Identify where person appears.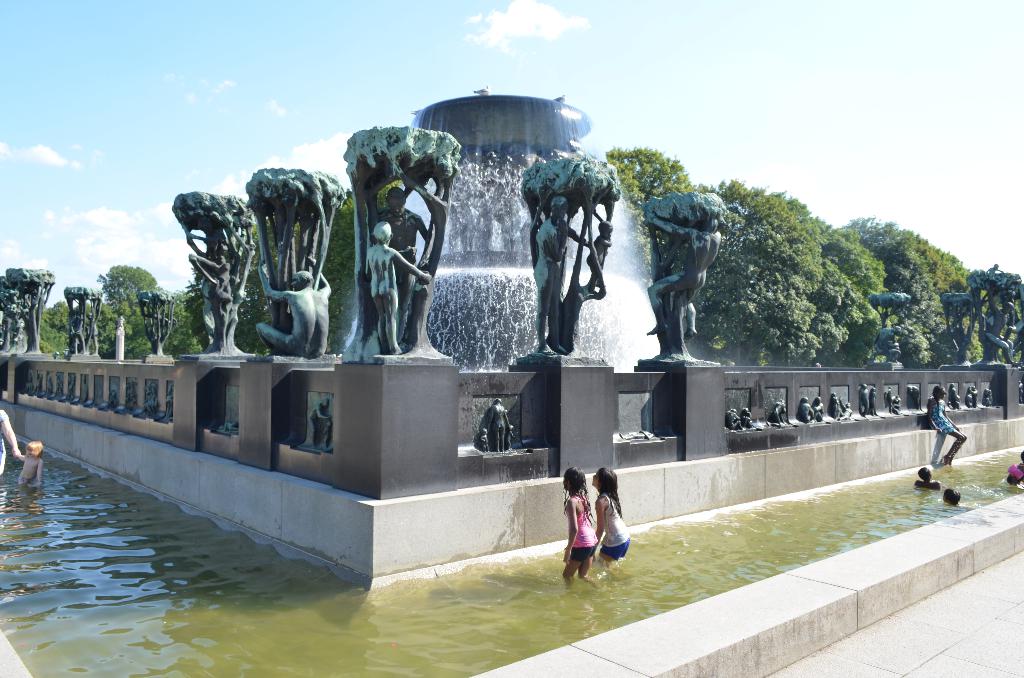
Appears at region(917, 385, 966, 467).
